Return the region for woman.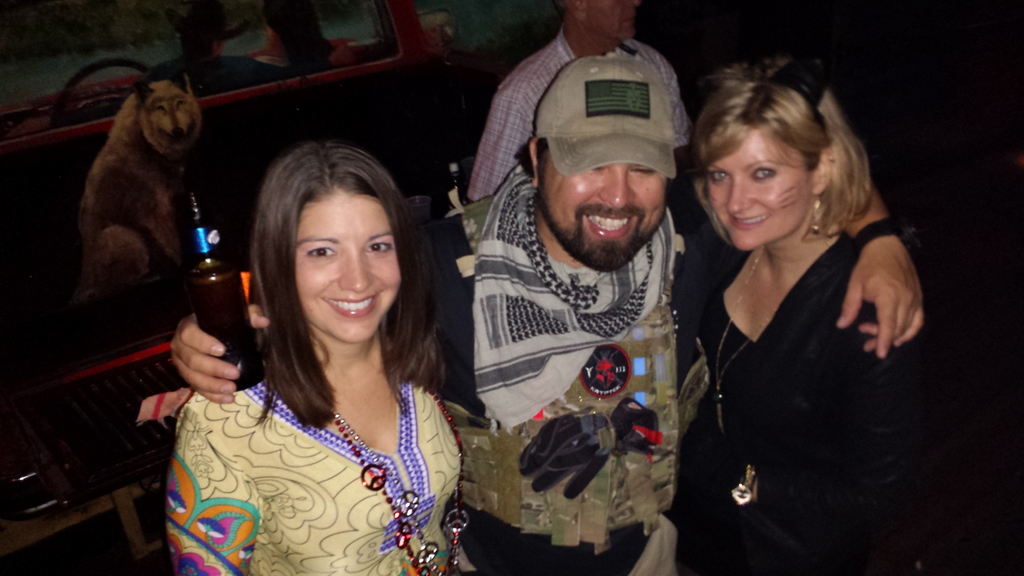
628, 61, 938, 572.
